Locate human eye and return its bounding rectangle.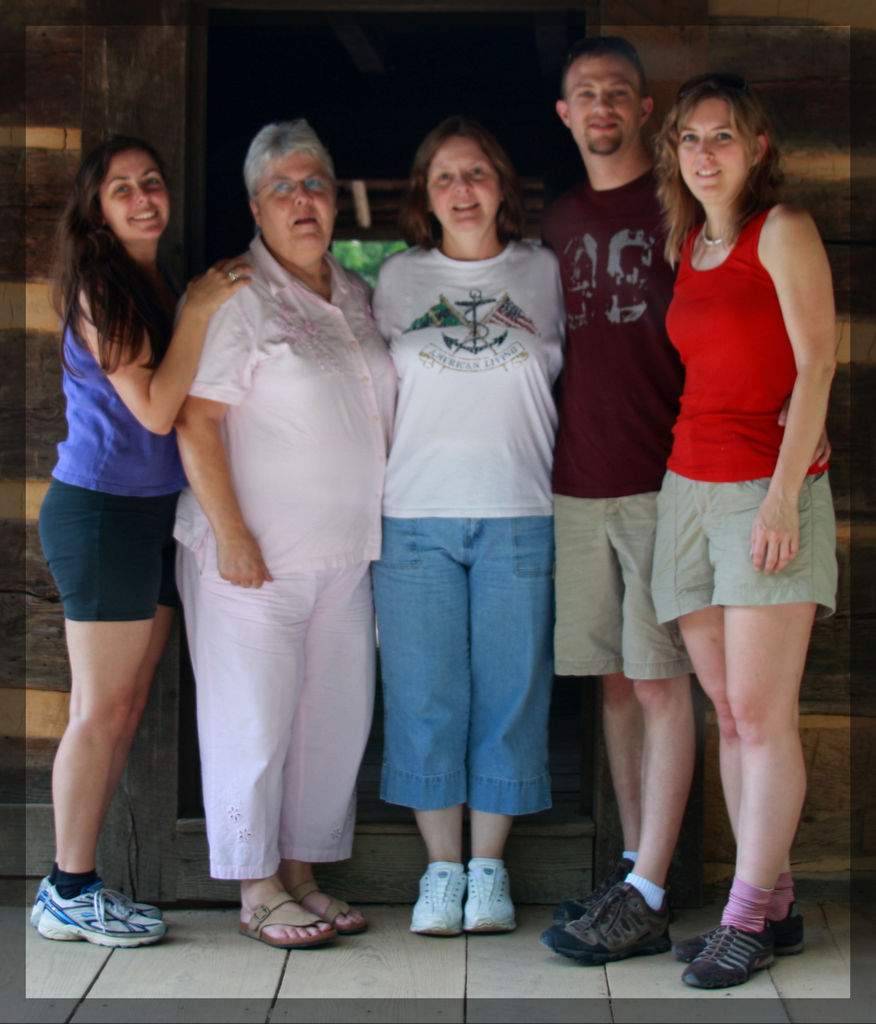
[left=269, top=182, right=290, bottom=194].
